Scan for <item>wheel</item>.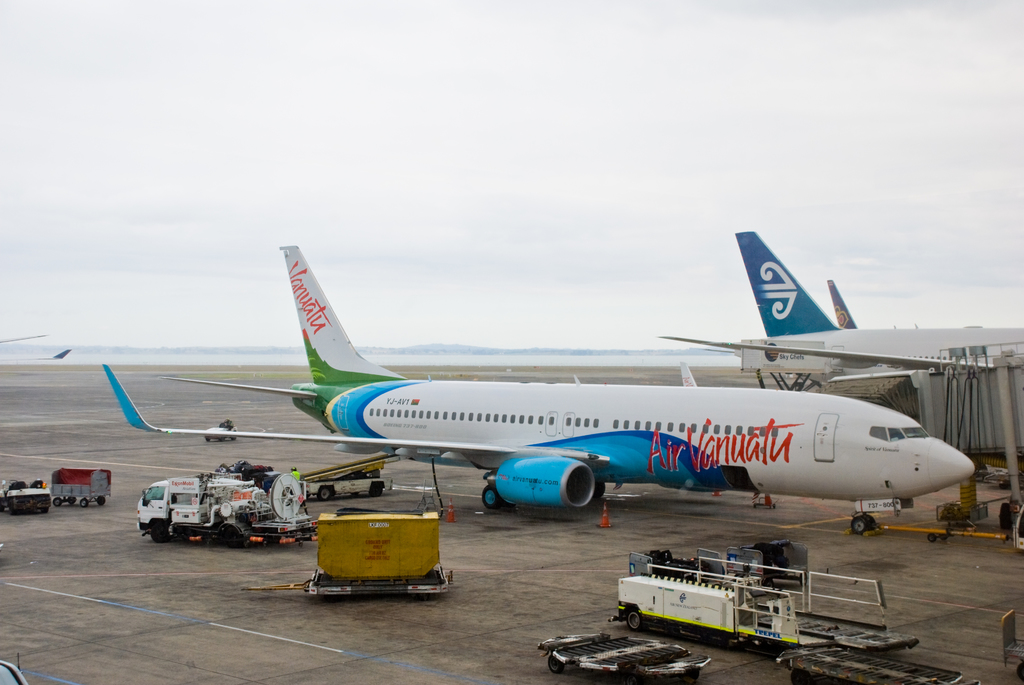
Scan result: Rect(849, 518, 866, 533).
